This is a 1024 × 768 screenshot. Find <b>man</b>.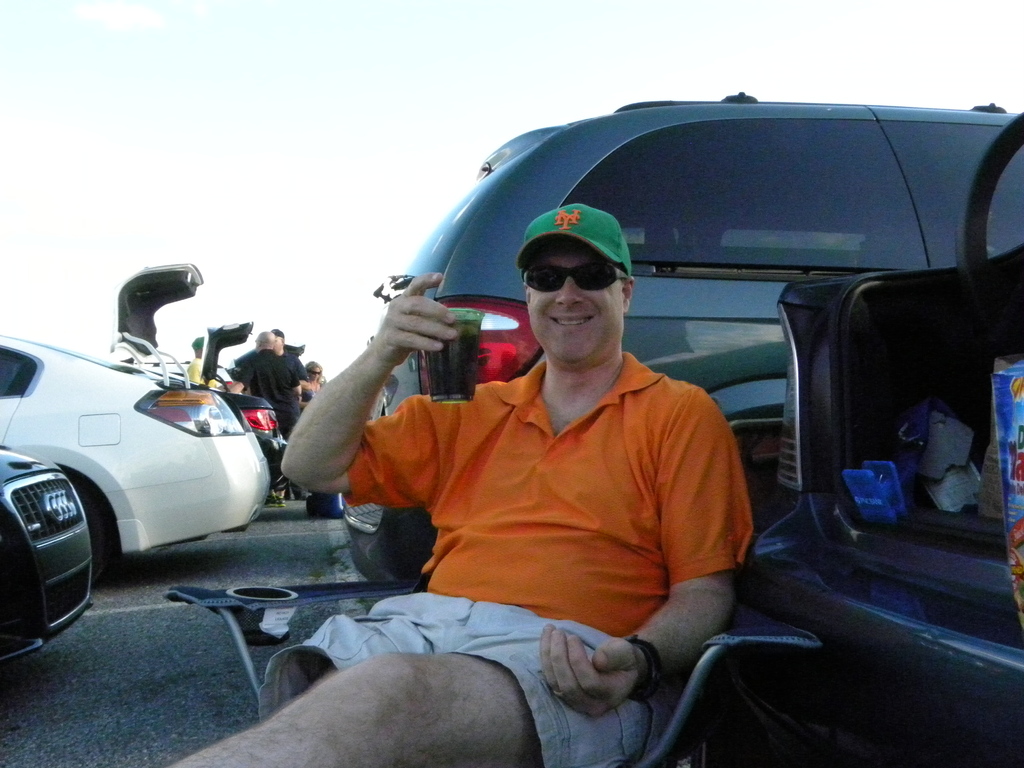
Bounding box: <bbox>172, 203, 755, 767</bbox>.
